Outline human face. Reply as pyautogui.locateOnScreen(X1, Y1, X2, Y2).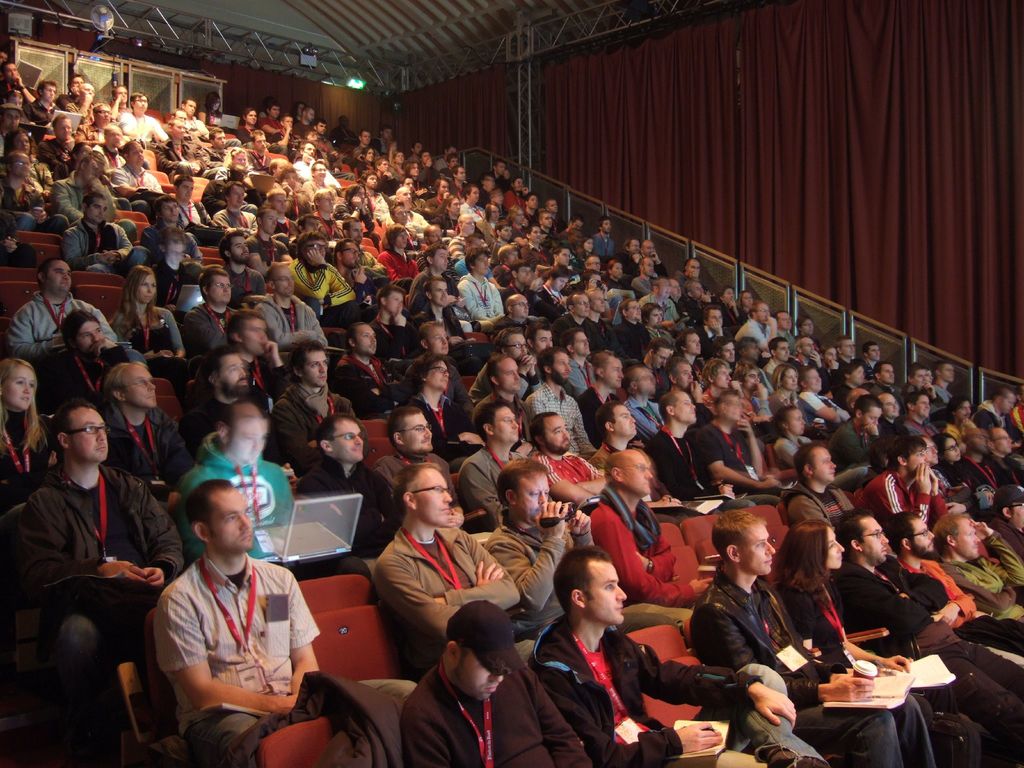
pyautogui.locateOnScreen(621, 452, 649, 495).
